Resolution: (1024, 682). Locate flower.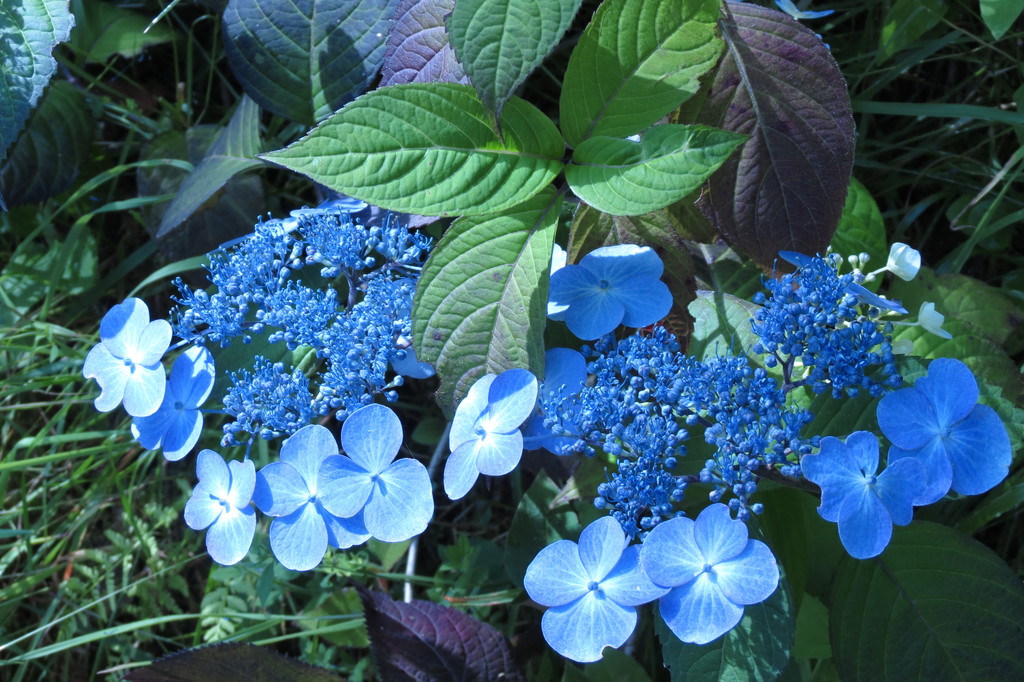
[left=85, top=298, right=170, bottom=416].
